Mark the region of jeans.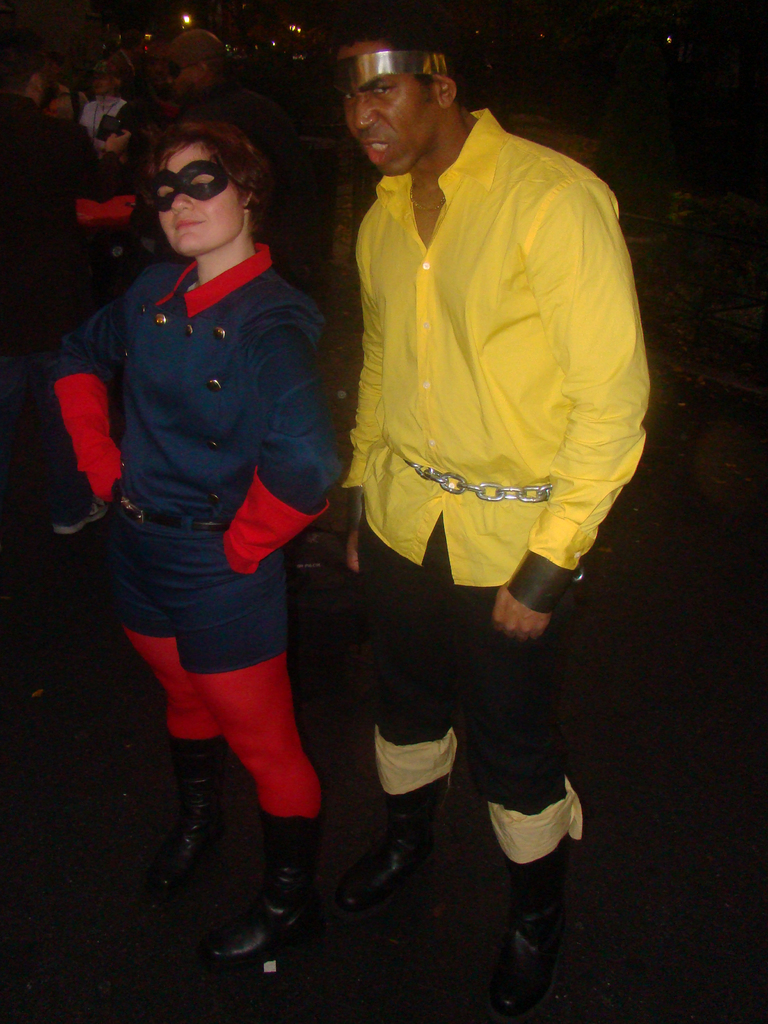
Region: Rect(81, 492, 285, 679).
